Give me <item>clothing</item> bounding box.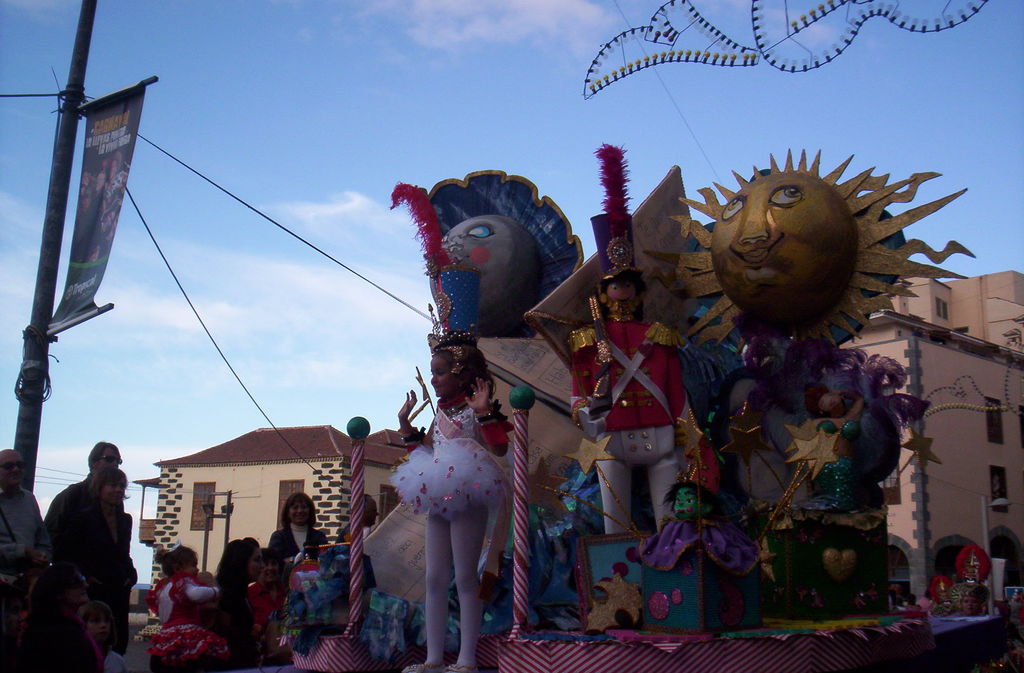
crop(709, 342, 904, 599).
